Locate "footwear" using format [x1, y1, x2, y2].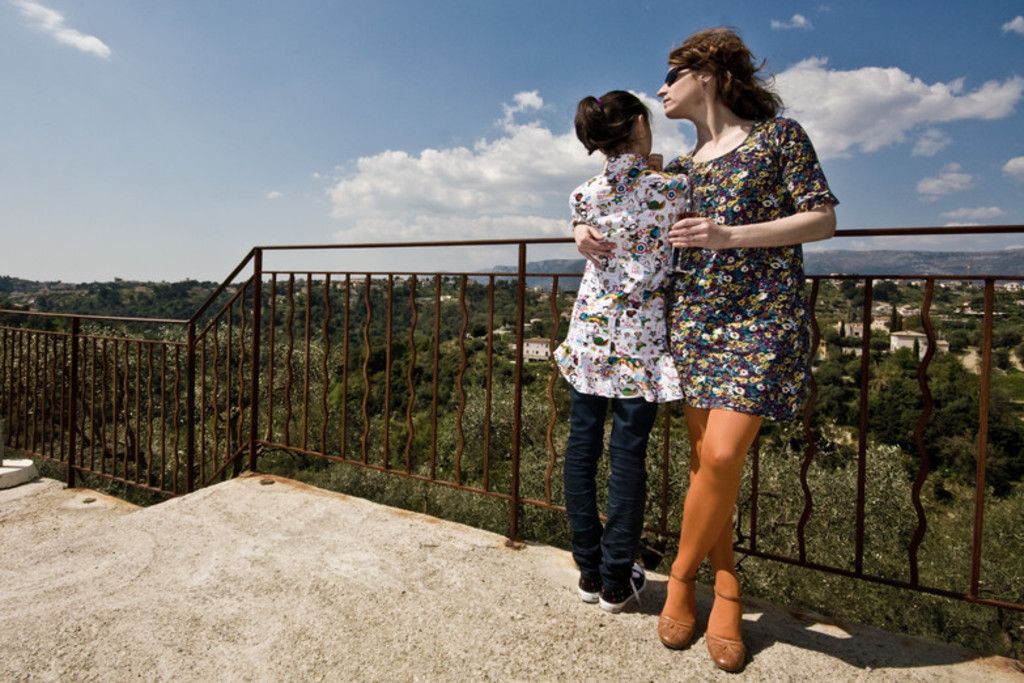
[658, 572, 701, 650].
